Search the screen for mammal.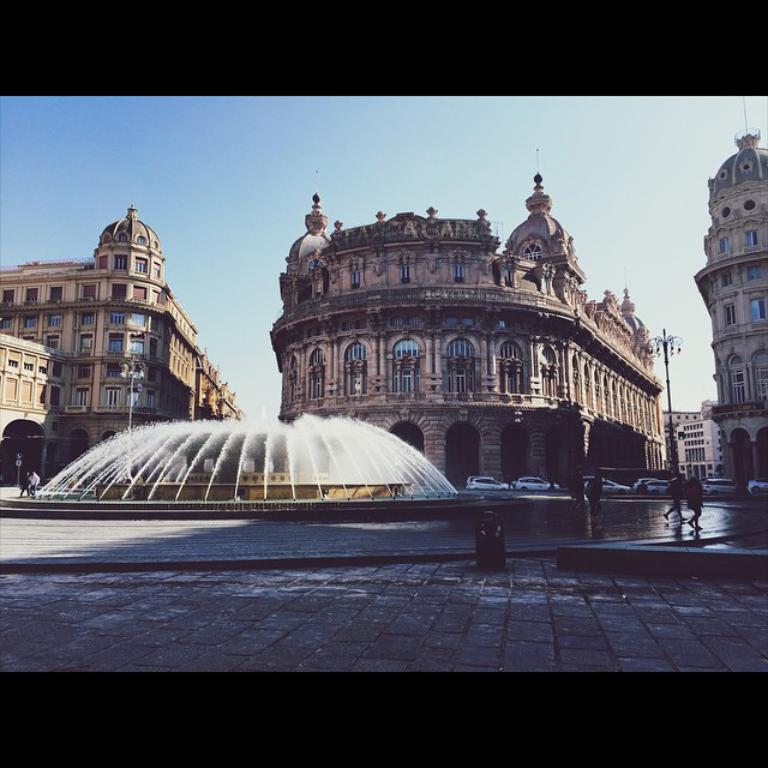
Found at 660,473,683,520.
